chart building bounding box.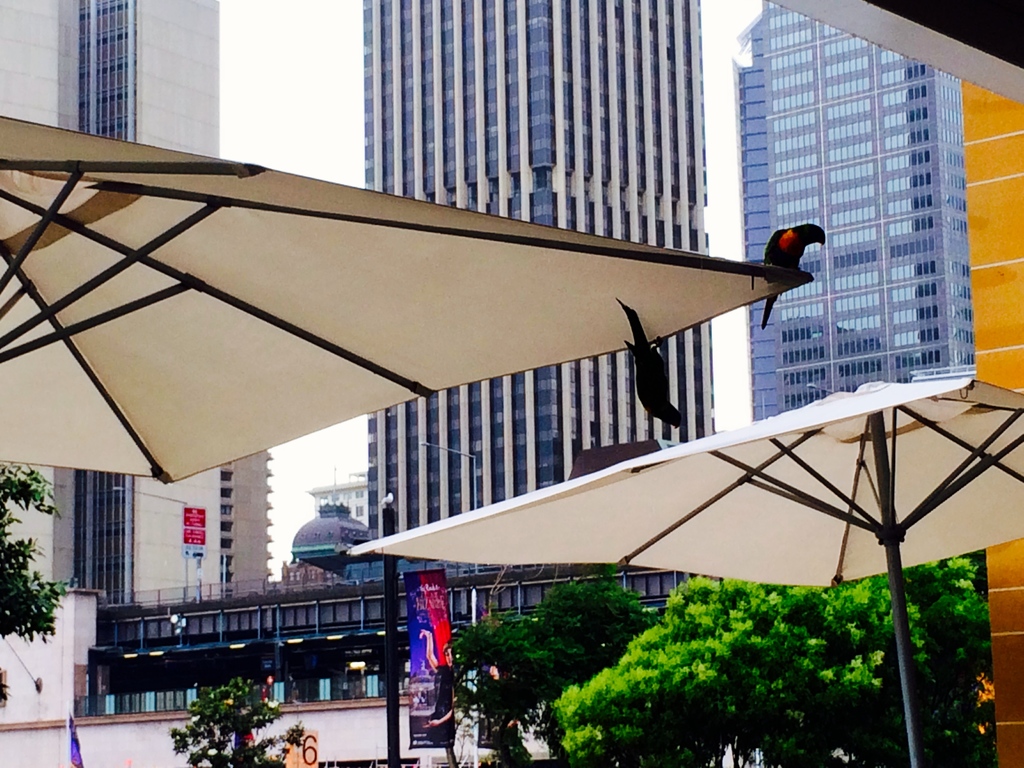
Charted: 0/0/221/607.
